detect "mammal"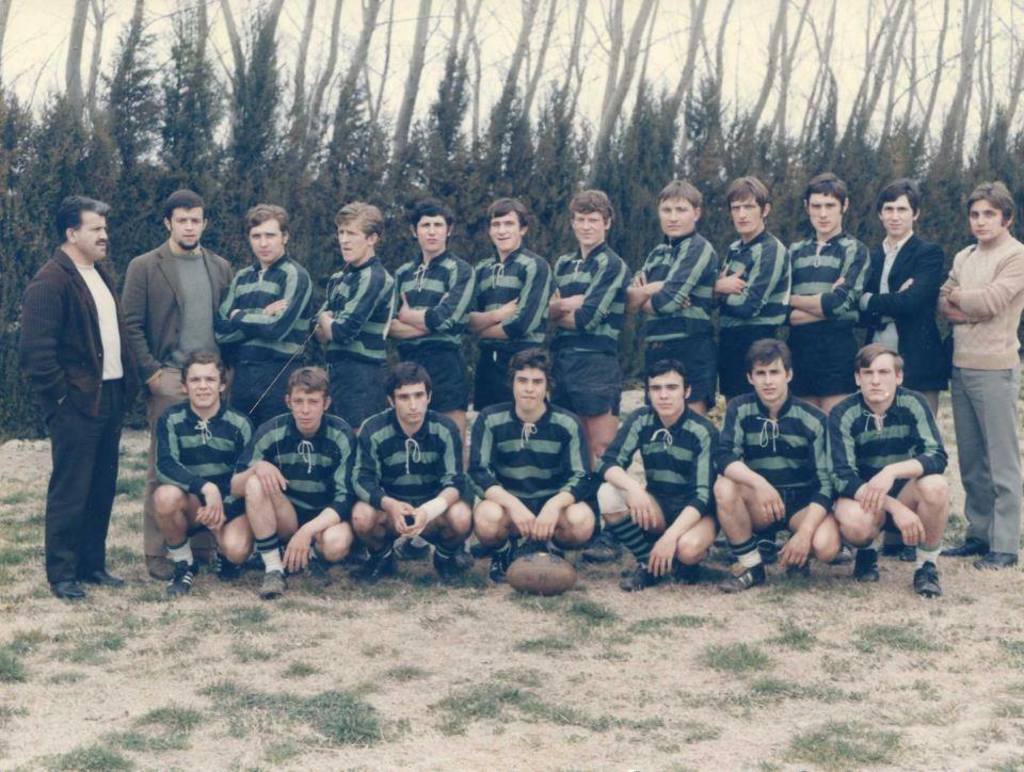
[935,183,1023,574]
